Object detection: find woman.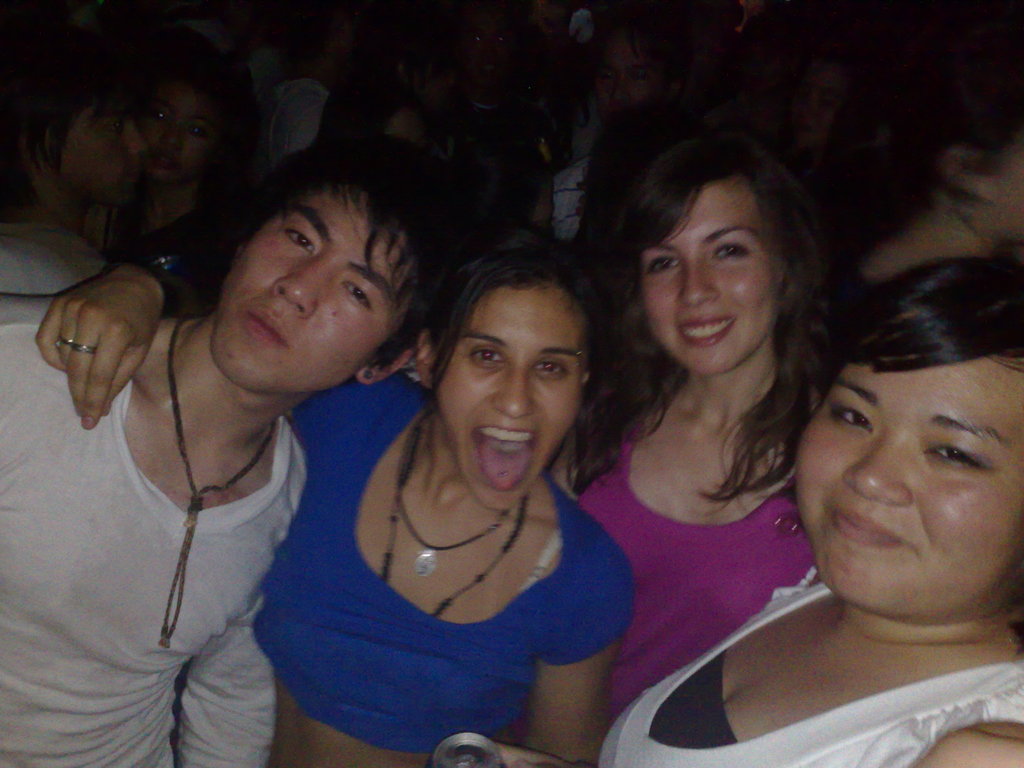
region(596, 257, 1023, 767).
